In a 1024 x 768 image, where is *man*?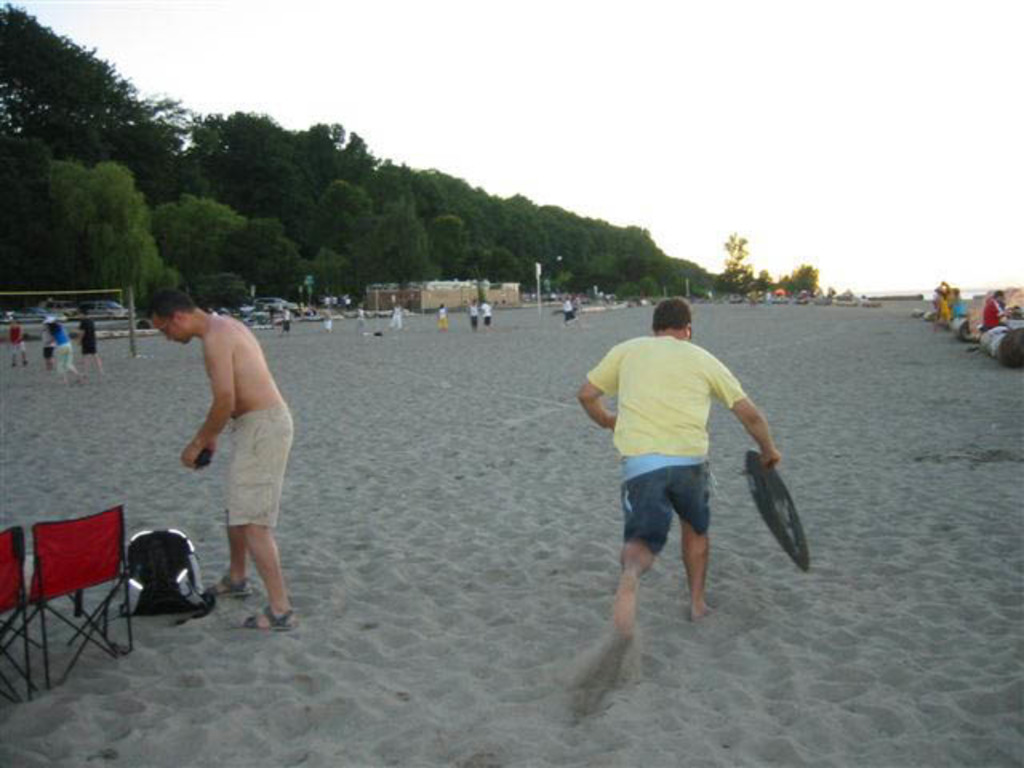
[130,306,274,574].
